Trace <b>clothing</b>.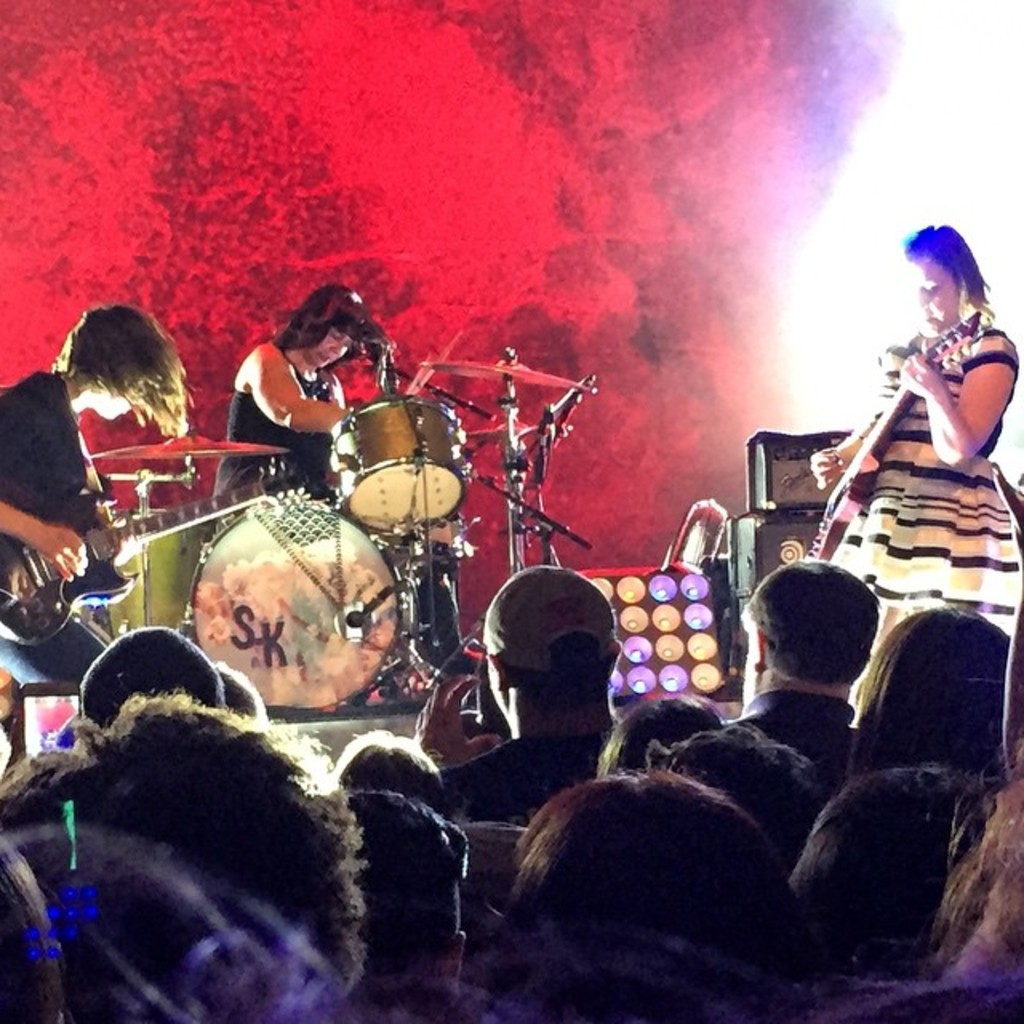
Traced to bbox(443, 730, 602, 822).
